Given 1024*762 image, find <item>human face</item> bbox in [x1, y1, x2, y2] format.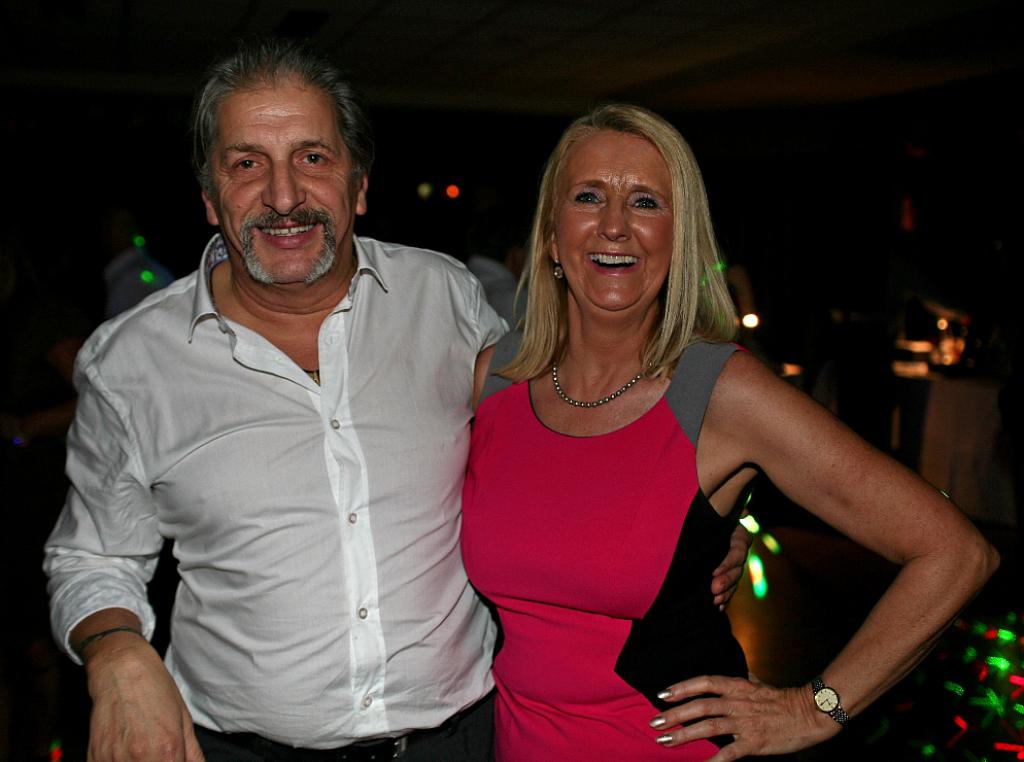
[217, 90, 352, 283].
